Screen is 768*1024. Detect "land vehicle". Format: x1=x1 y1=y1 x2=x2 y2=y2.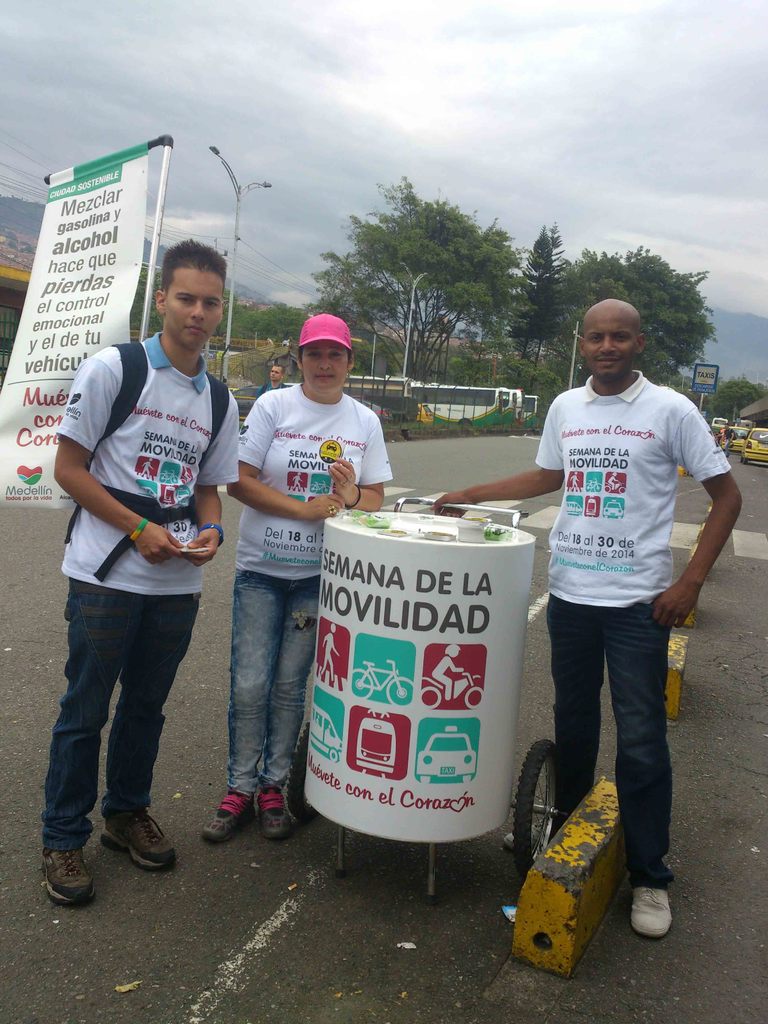
x1=724 y1=423 x2=751 y2=452.
